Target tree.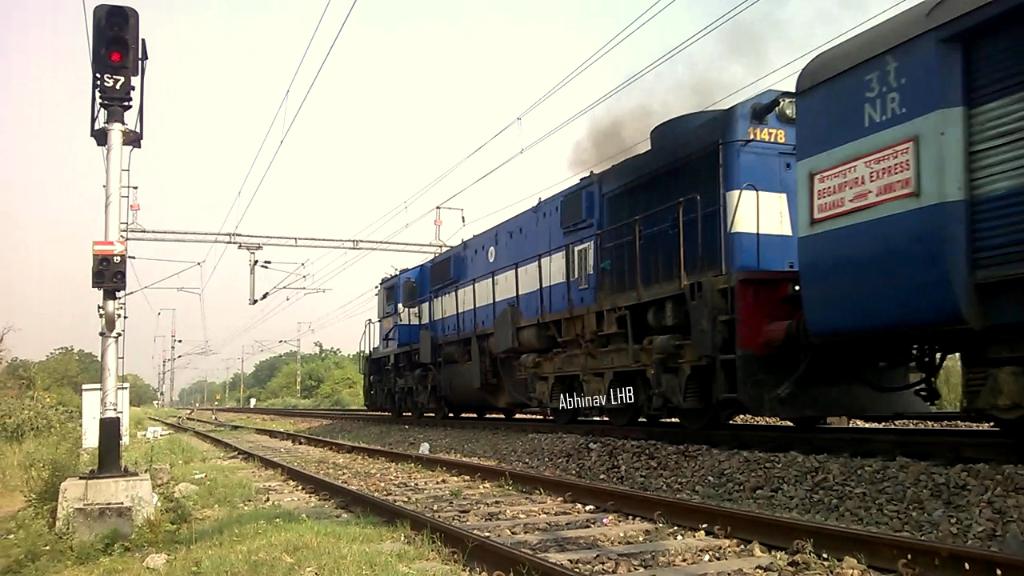
Target region: box=[0, 319, 23, 347].
